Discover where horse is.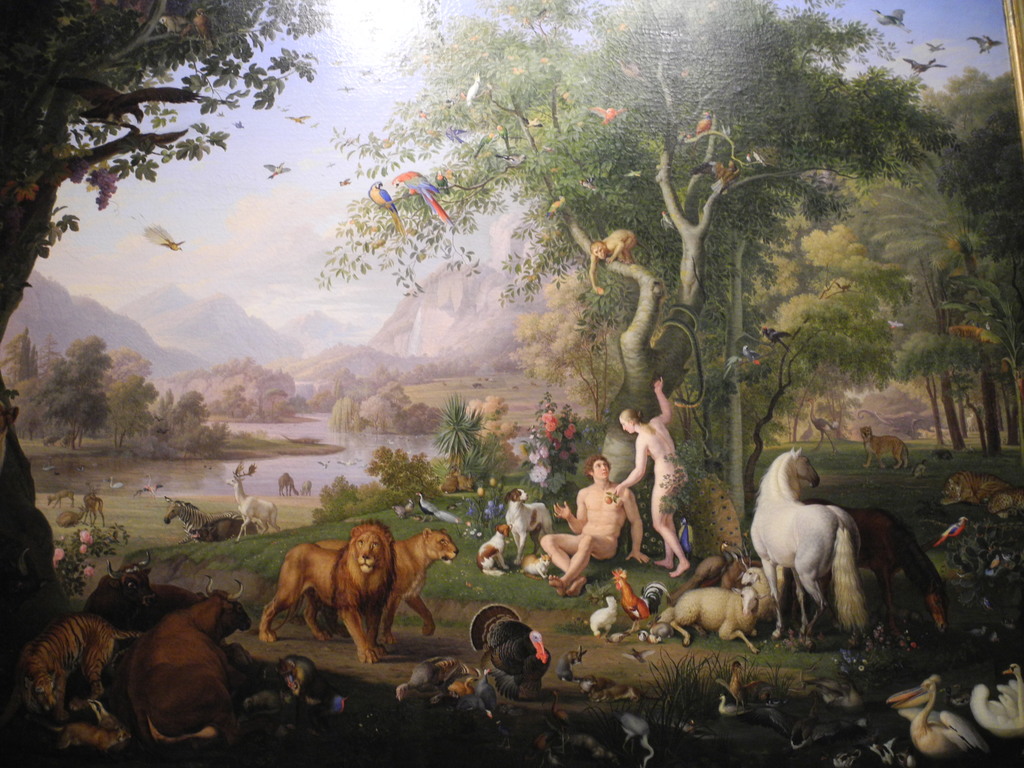
Discovered at [x1=800, y1=502, x2=949, y2=637].
